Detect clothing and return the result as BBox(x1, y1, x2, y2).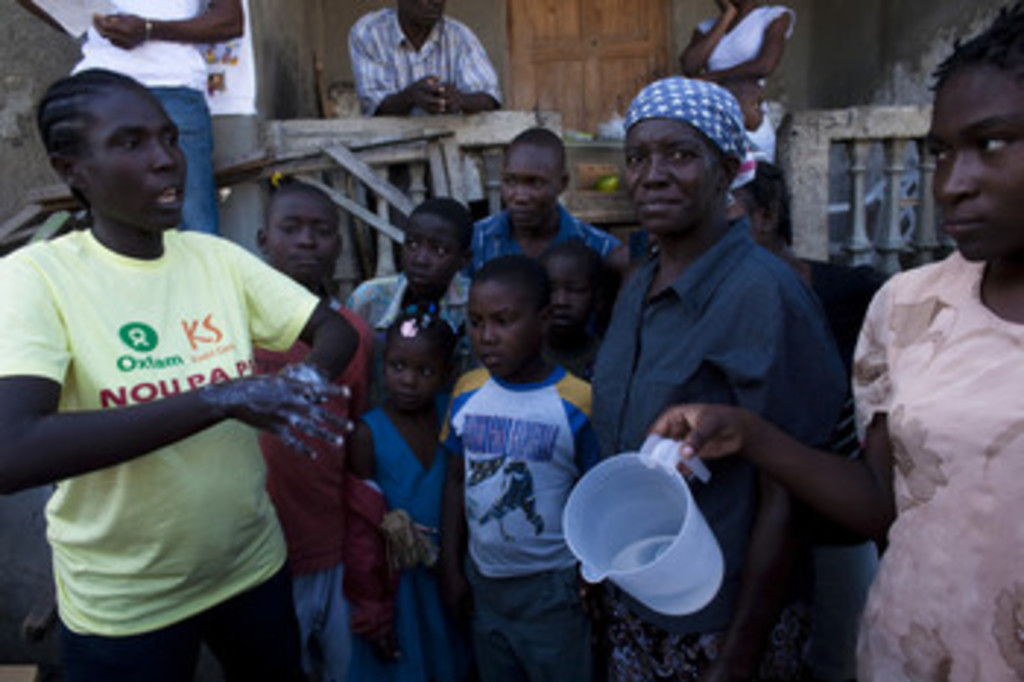
BBox(73, 0, 222, 231).
